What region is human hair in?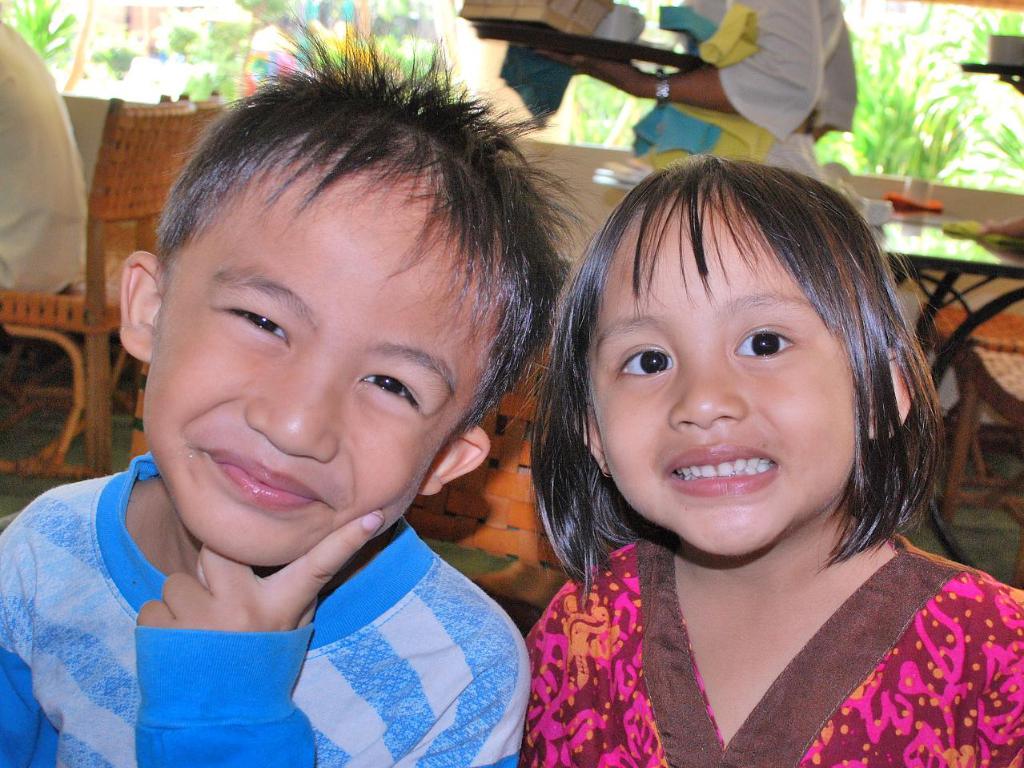
locate(559, 165, 936, 557).
